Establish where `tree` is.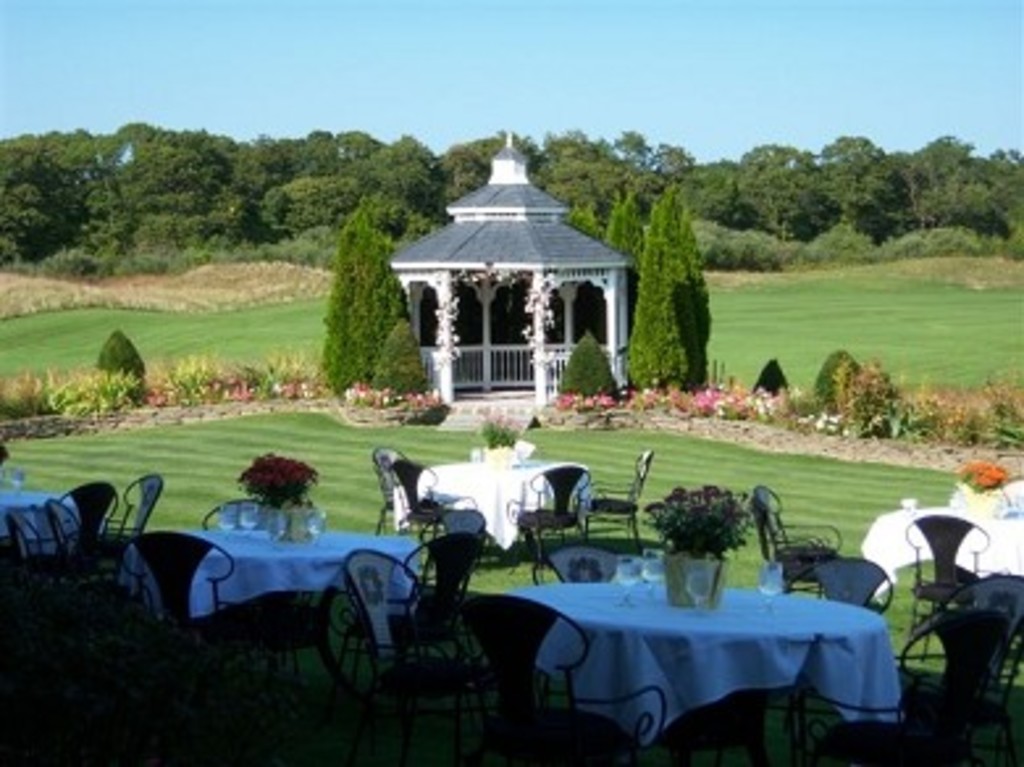
Established at {"left": 612, "top": 184, "right": 714, "bottom": 391}.
